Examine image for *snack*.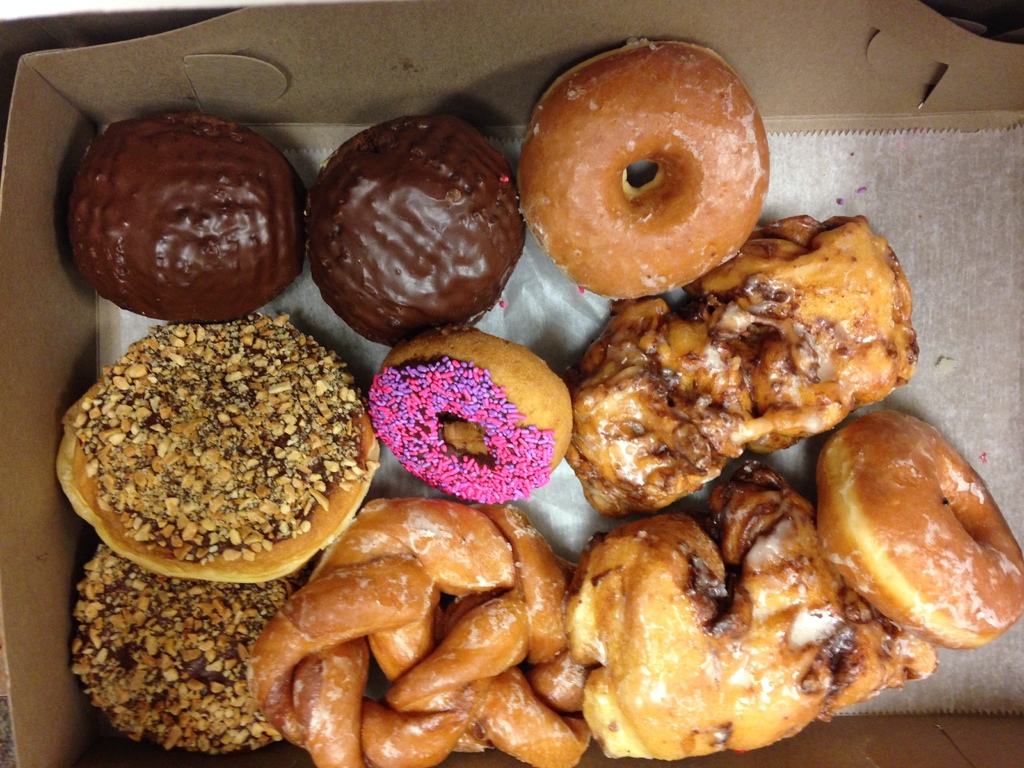
Examination result: l=56, t=319, r=374, b=590.
